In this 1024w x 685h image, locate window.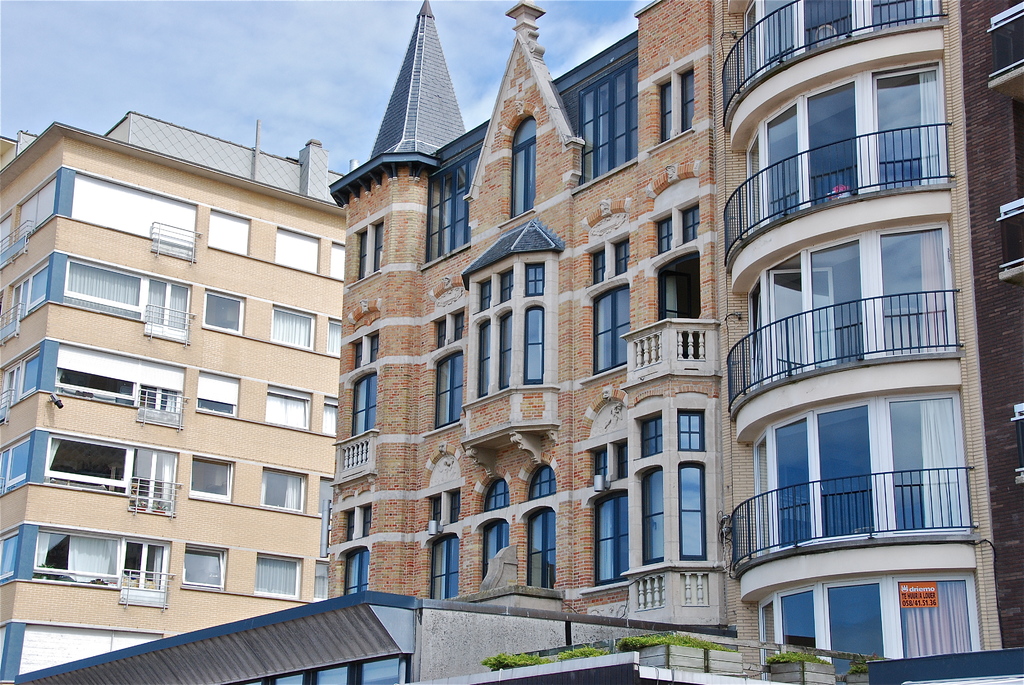
Bounding box: {"x1": 471, "y1": 264, "x2": 547, "y2": 402}.
